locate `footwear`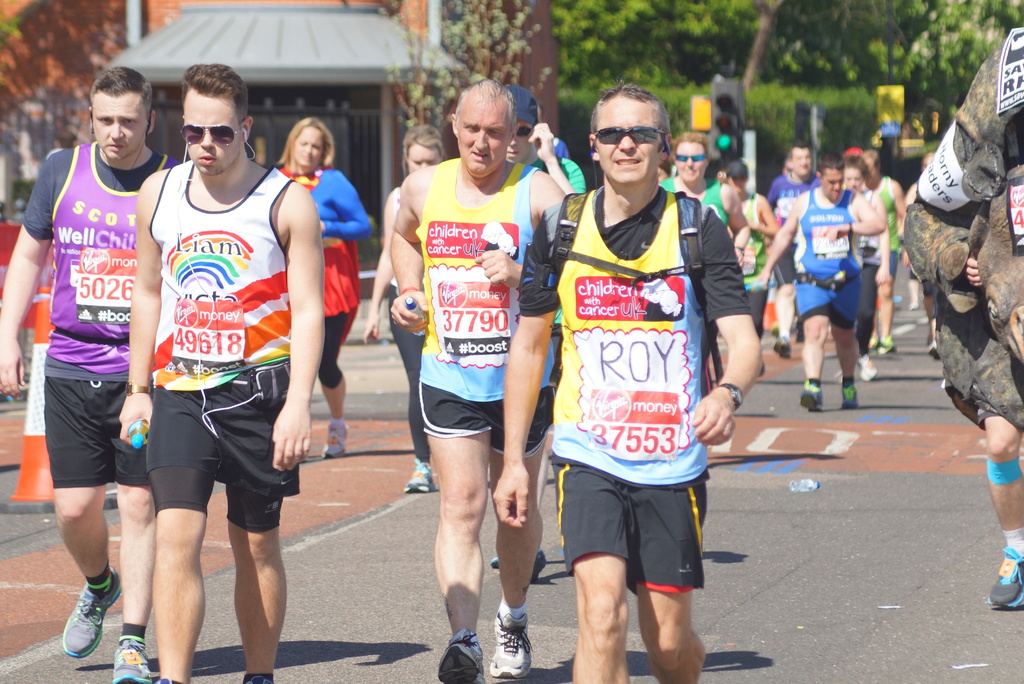
left=484, top=596, right=536, bottom=683
